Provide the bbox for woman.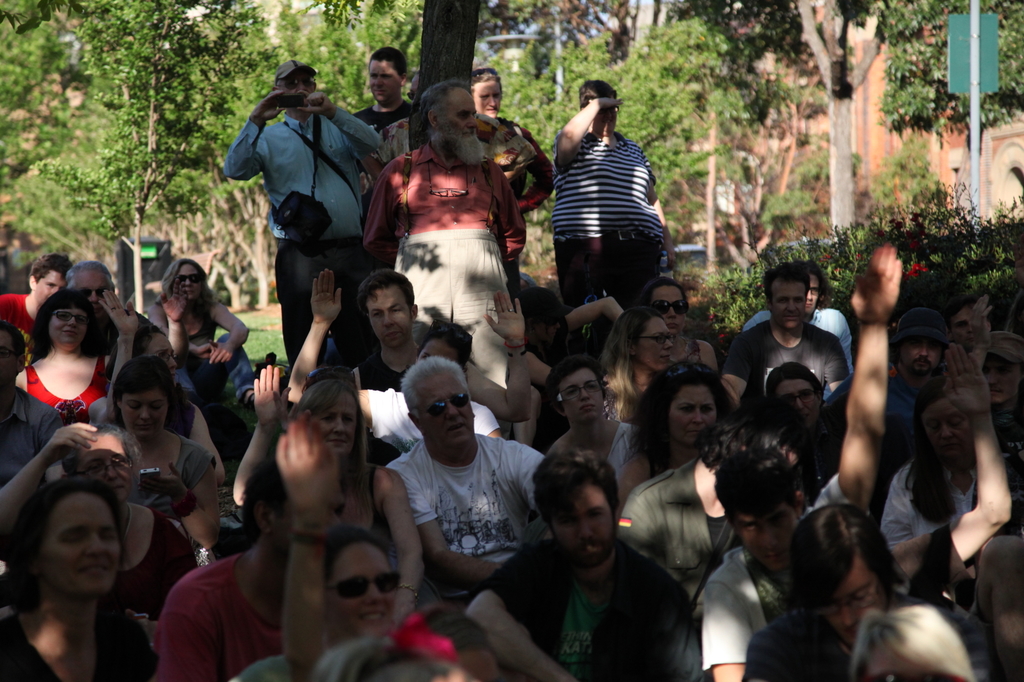
region(590, 304, 676, 430).
